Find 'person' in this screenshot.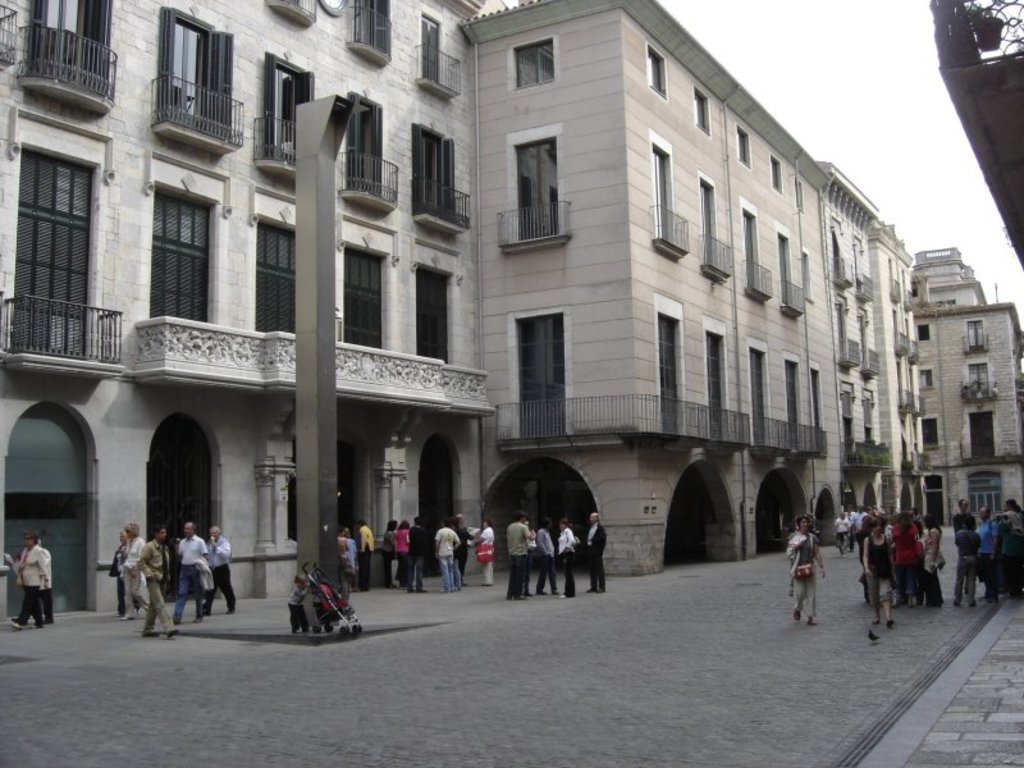
The bounding box for 'person' is rect(532, 521, 557, 603).
